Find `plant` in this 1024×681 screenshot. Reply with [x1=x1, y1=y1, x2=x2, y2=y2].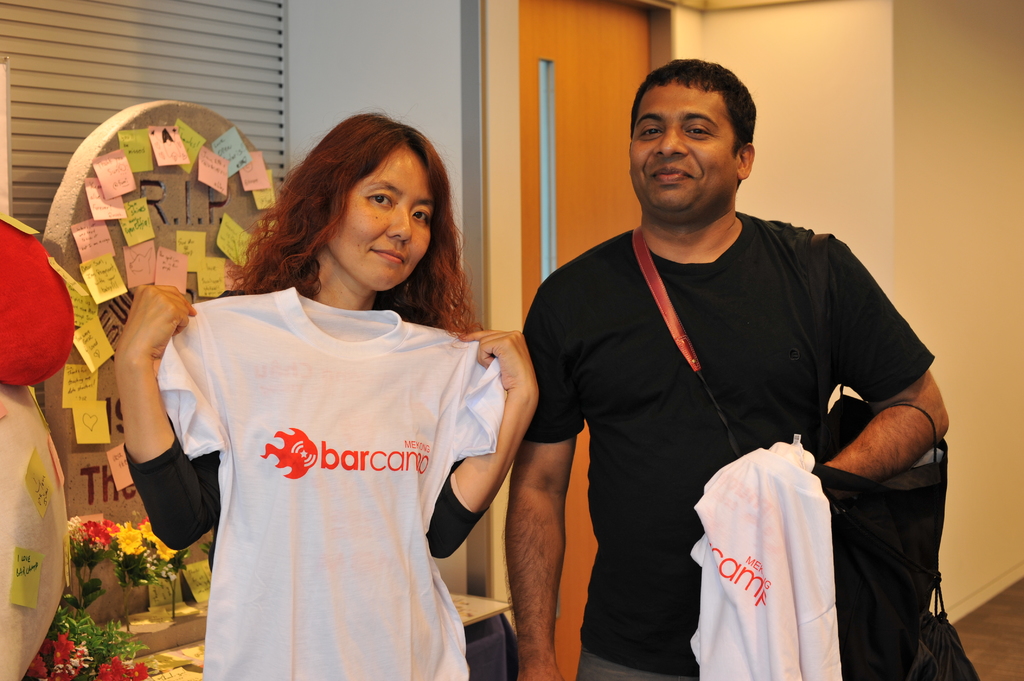
[x1=148, y1=516, x2=190, y2=627].
